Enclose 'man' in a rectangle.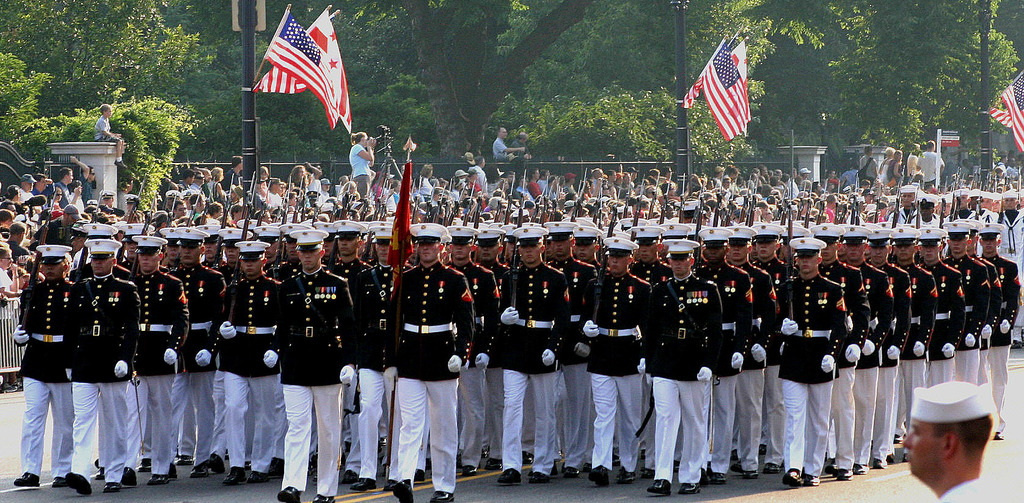
<box>617,205,634,220</box>.
